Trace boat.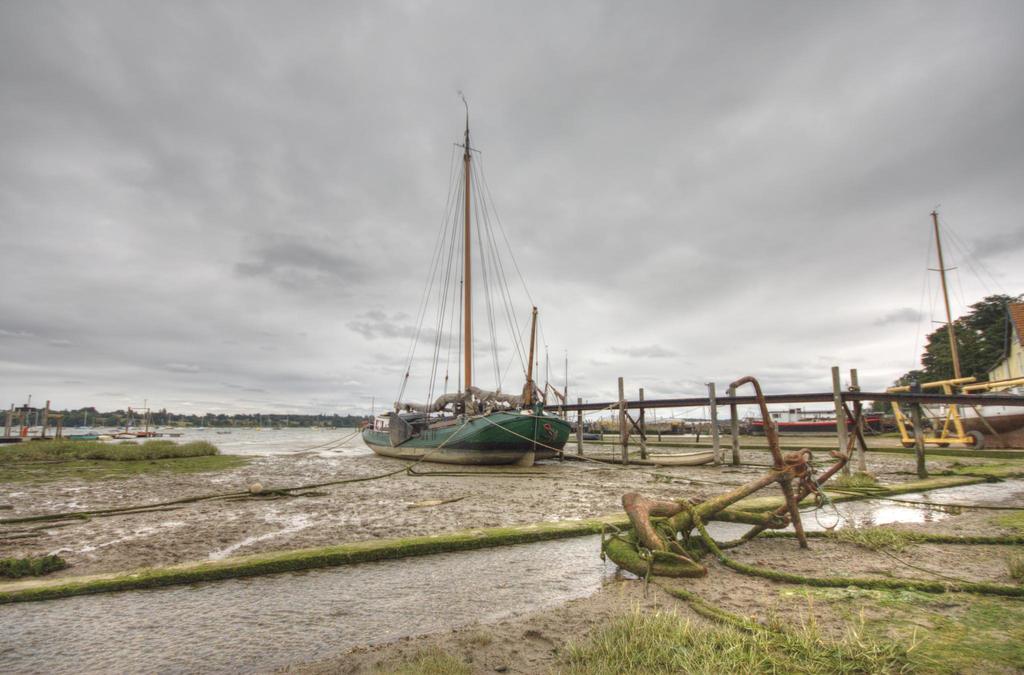
Traced to left=362, top=103, right=586, bottom=491.
